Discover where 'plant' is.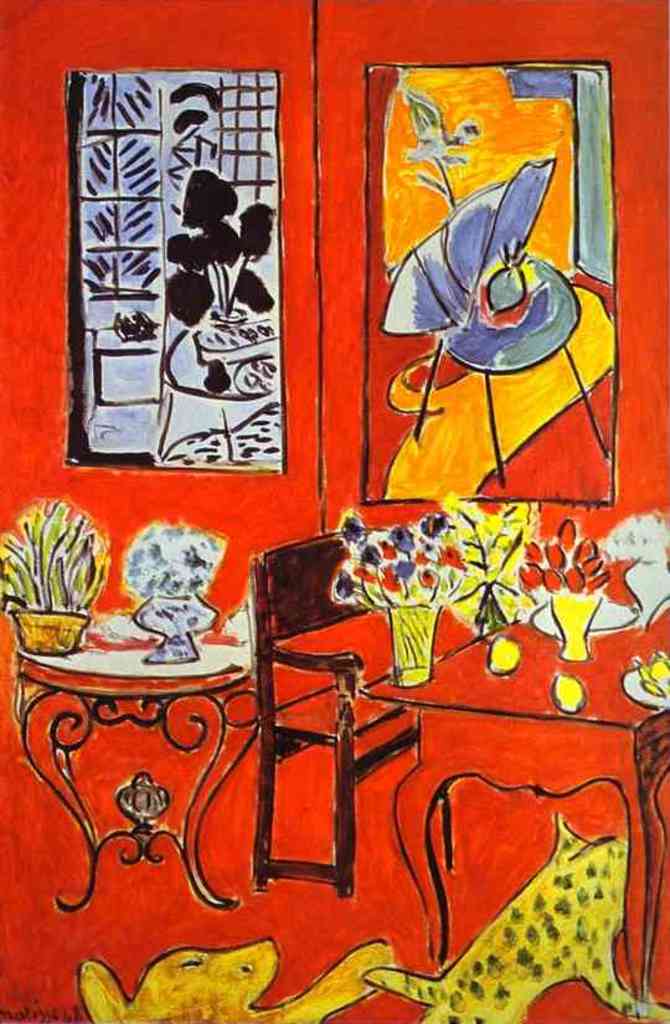
Discovered at l=507, t=515, r=607, b=593.
